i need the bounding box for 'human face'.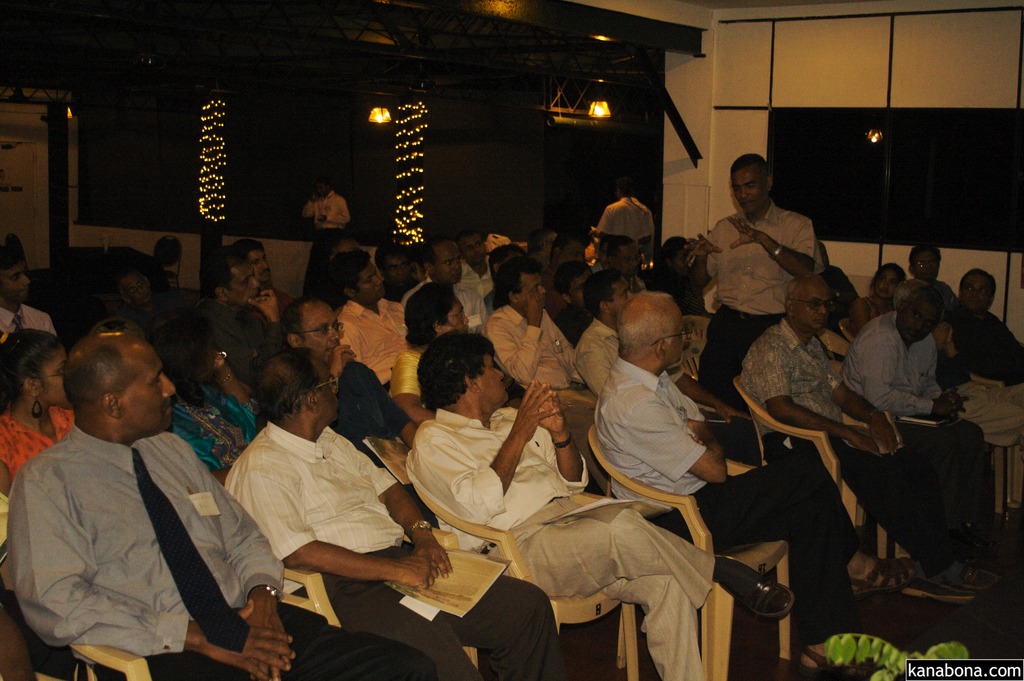
Here it is: (x1=666, y1=313, x2=684, y2=361).
